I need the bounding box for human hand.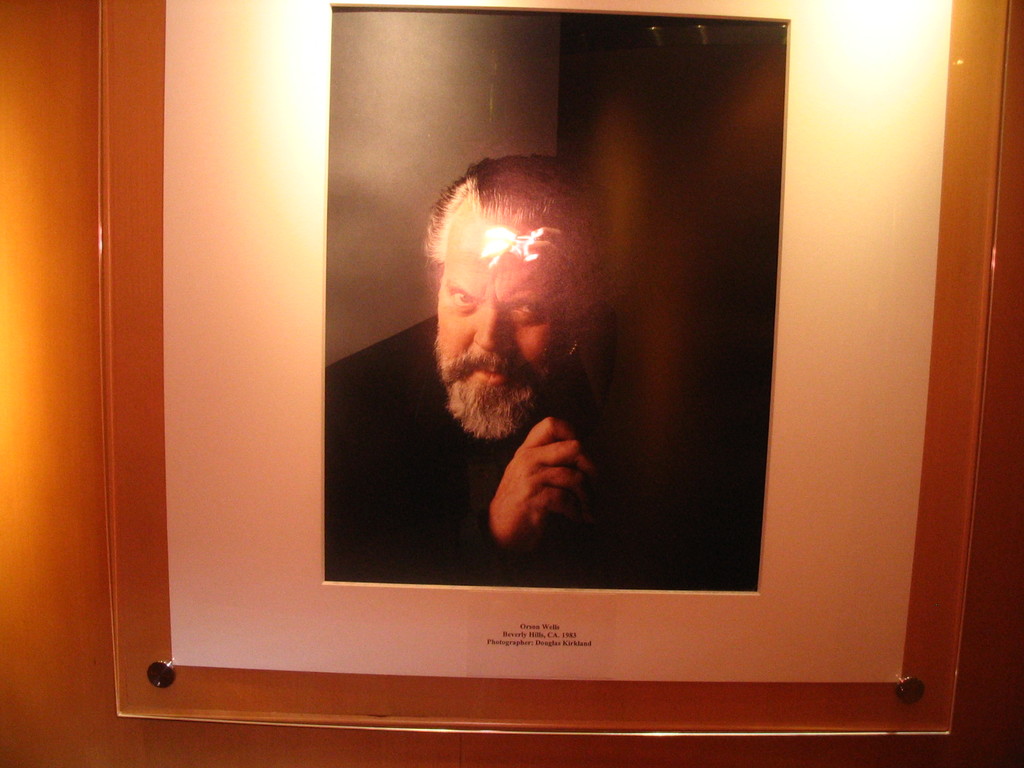
Here it is: left=532, top=488, right=593, bottom=544.
